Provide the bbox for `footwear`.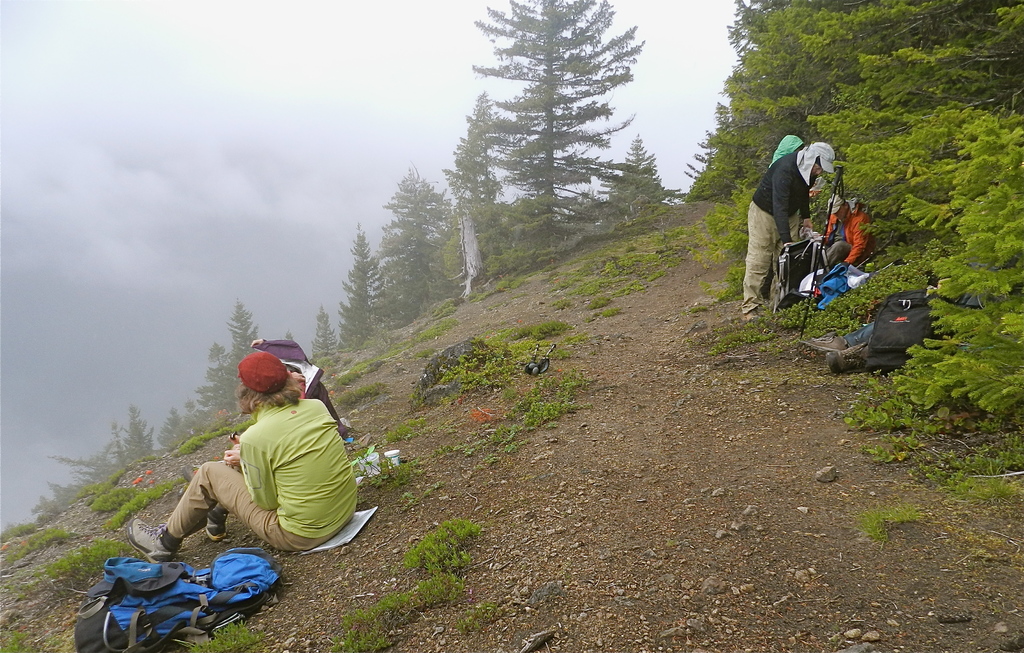
detection(827, 340, 868, 374).
